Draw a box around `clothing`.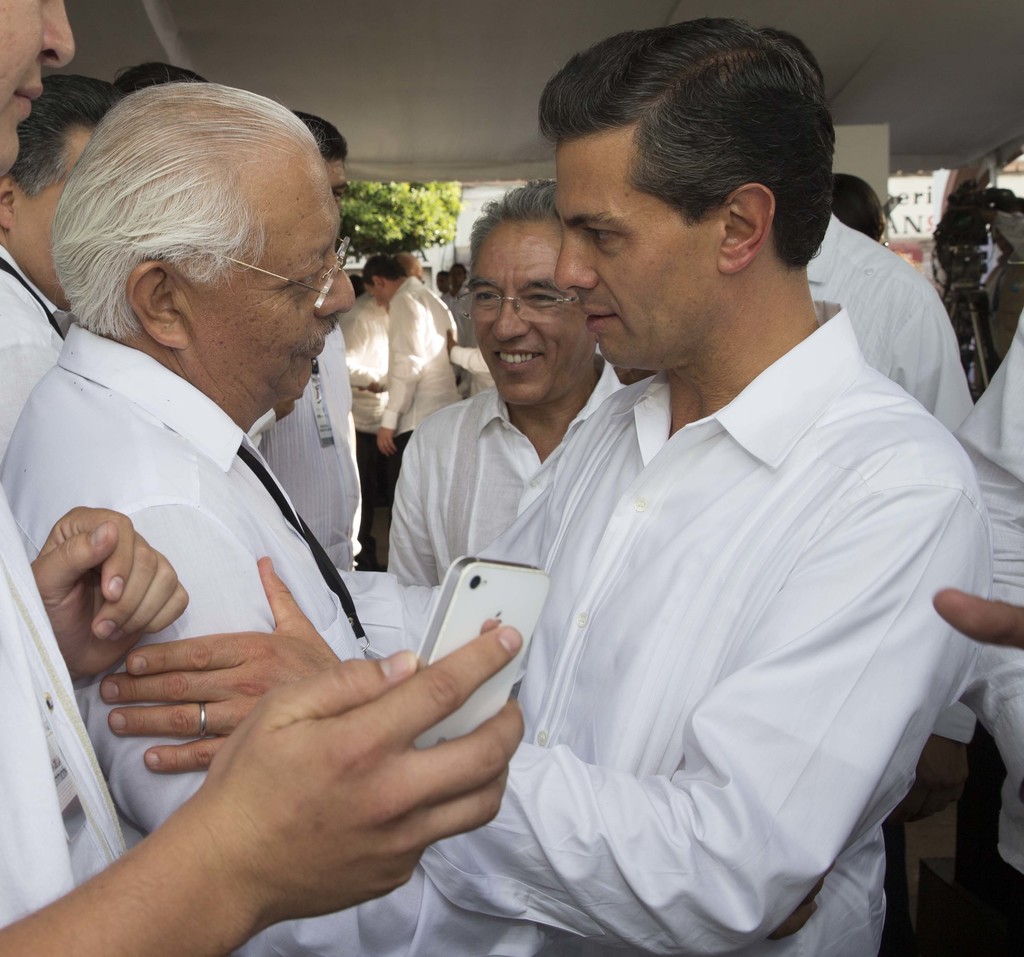
bbox=(956, 319, 1023, 882).
